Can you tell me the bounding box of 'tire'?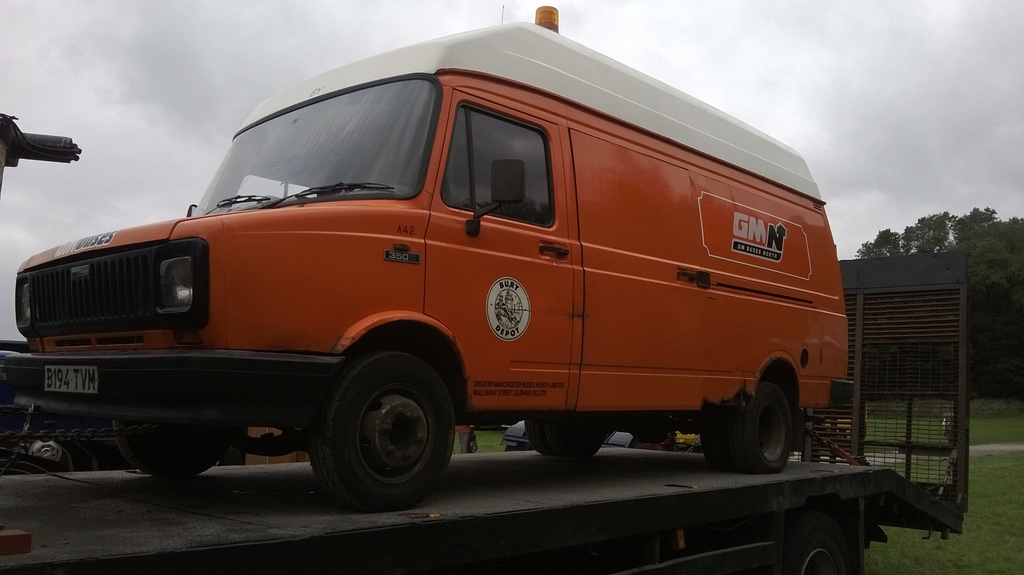
[x1=115, y1=419, x2=240, y2=476].
